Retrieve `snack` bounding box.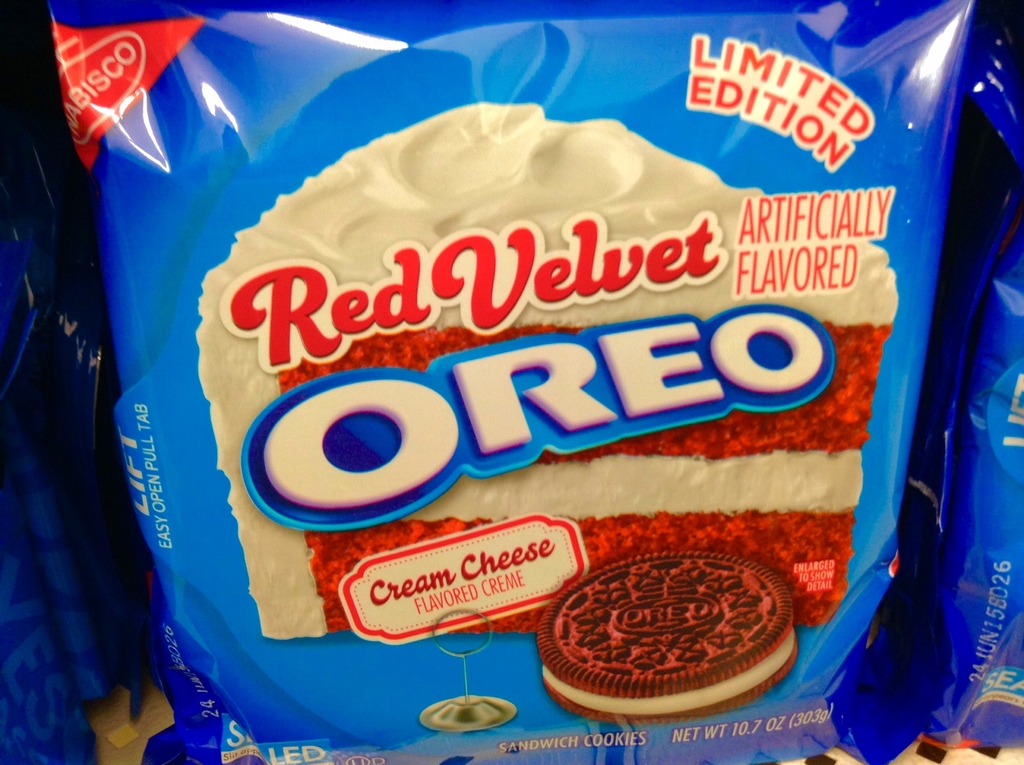
Bounding box: {"x1": 533, "y1": 551, "x2": 801, "y2": 723}.
